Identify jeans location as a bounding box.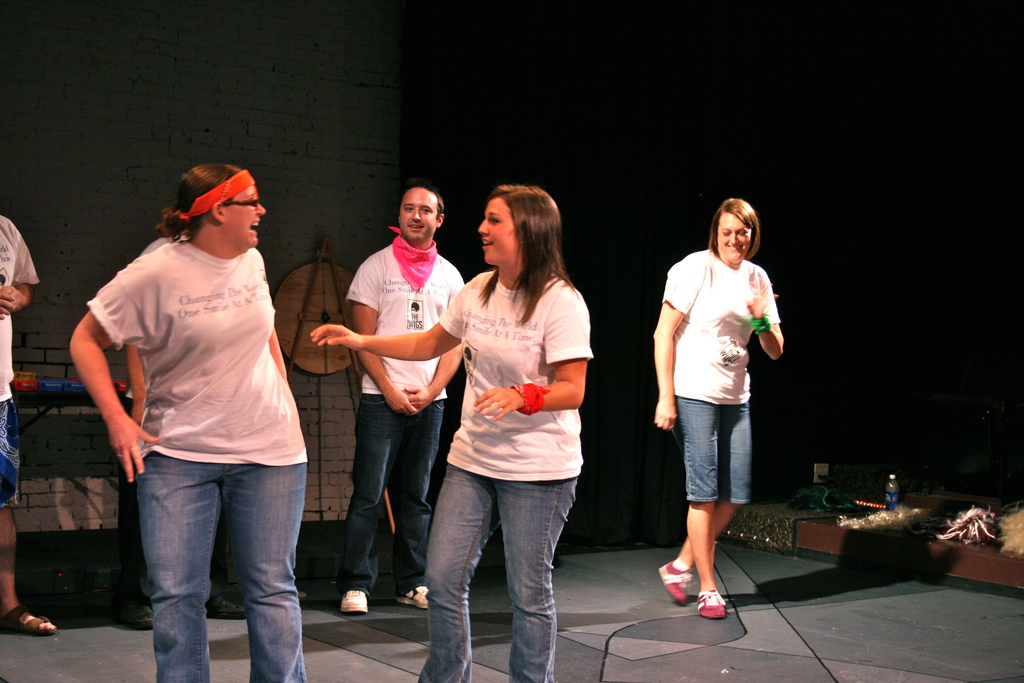
l=335, t=398, r=442, b=598.
